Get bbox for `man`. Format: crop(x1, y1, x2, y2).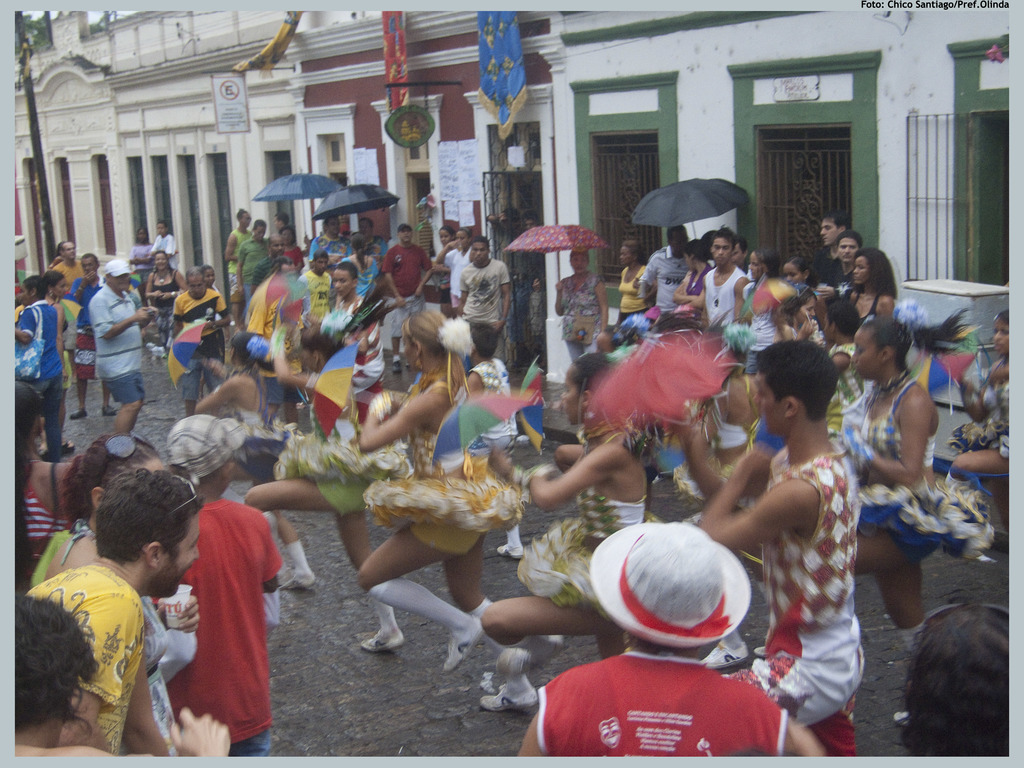
crop(823, 236, 865, 291).
